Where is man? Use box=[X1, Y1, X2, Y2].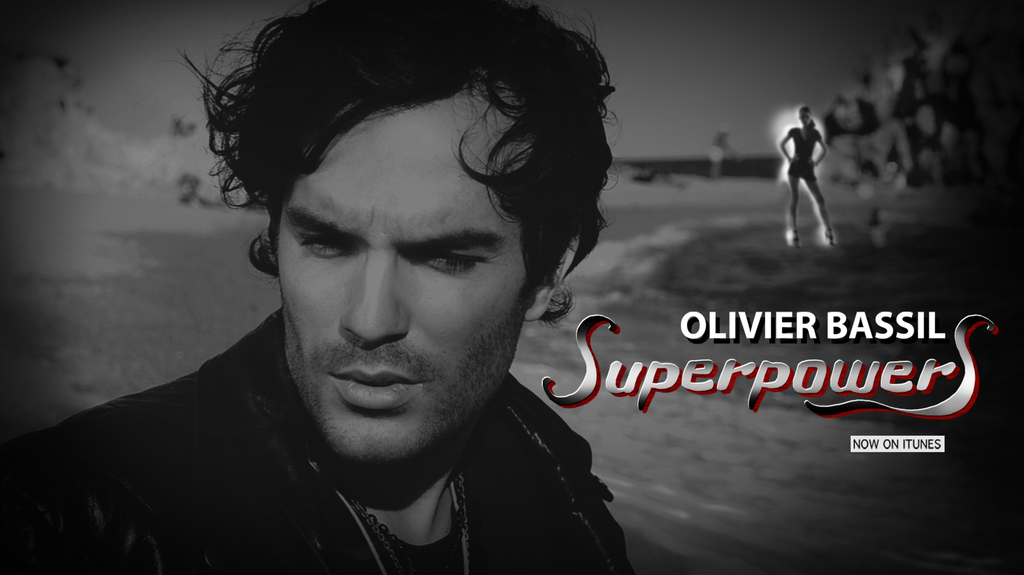
box=[33, 24, 700, 571].
